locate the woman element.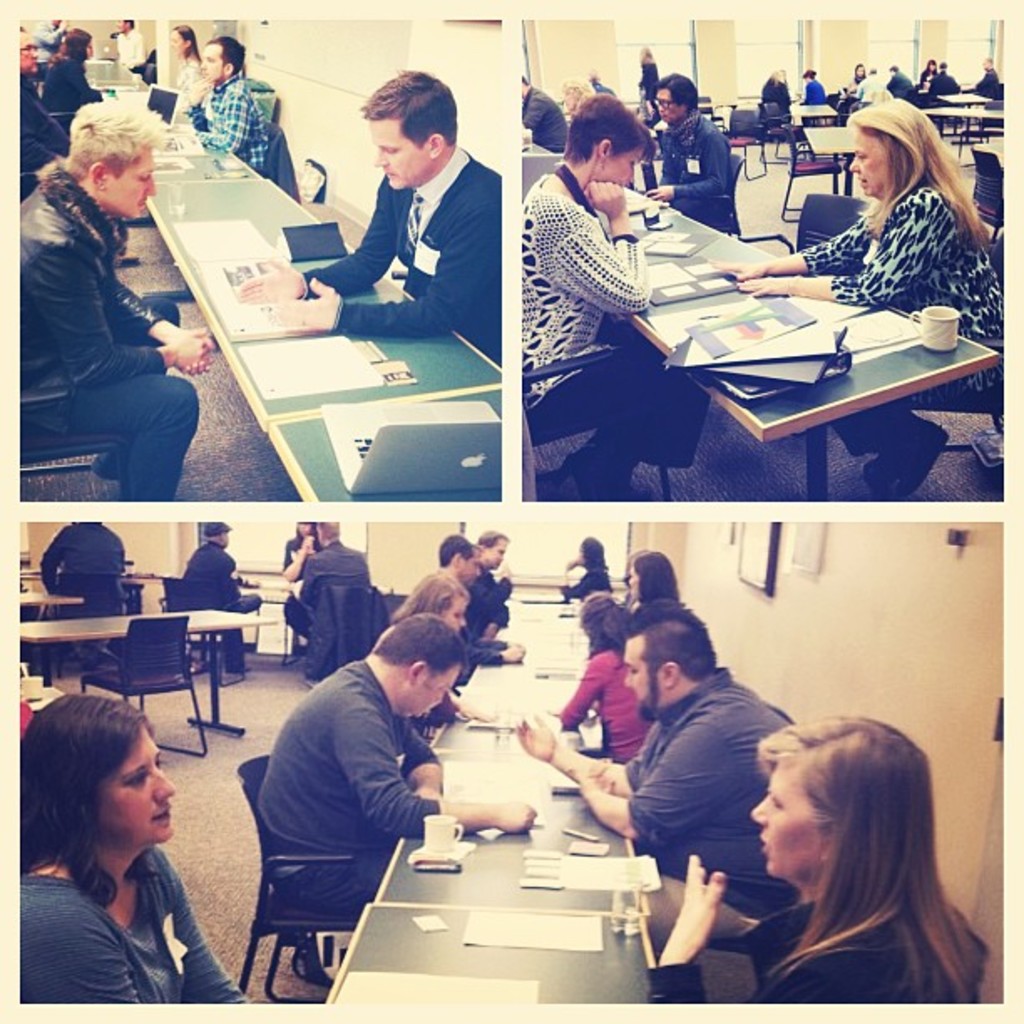
Element bbox: {"left": 922, "top": 54, "right": 949, "bottom": 89}.
